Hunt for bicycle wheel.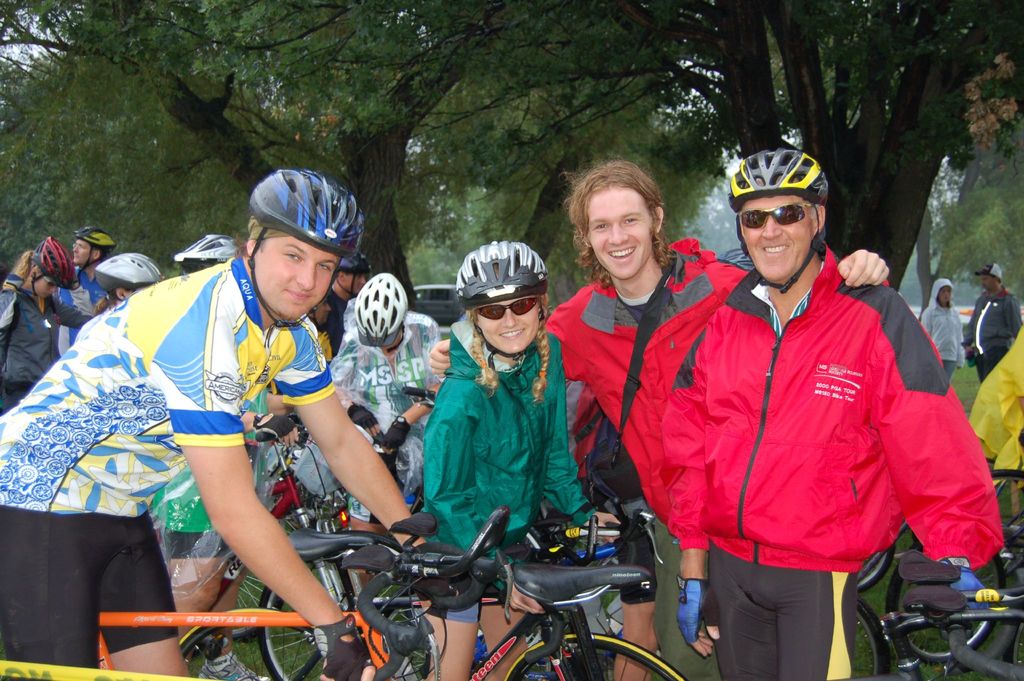
Hunted down at <region>235, 568, 287, 644</region>.
